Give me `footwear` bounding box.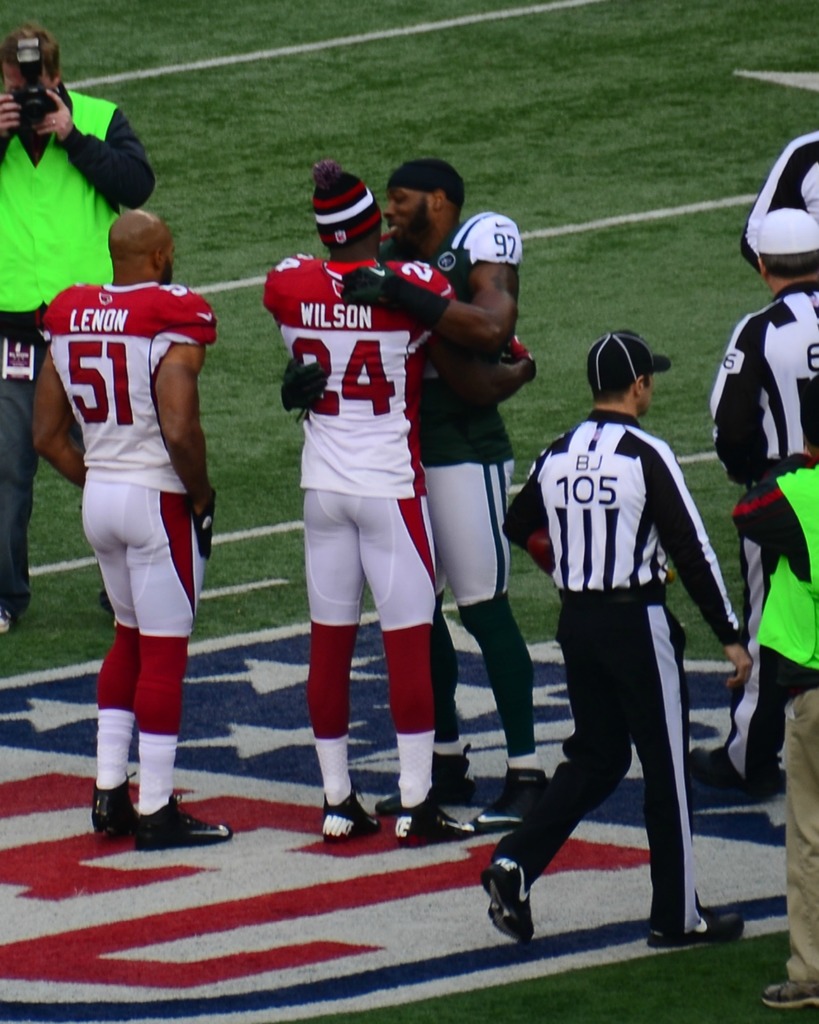
x1=371 y1=742 x2=485 y2=814.
